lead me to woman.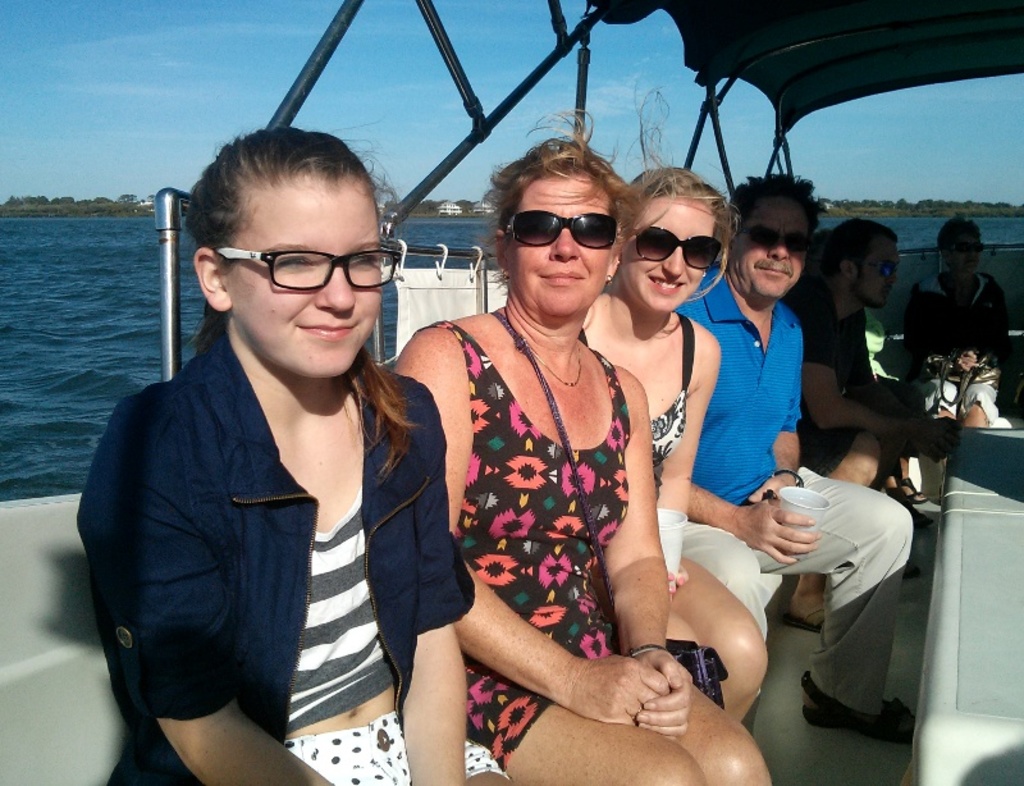
Lead to bbox=[580, 76, 769, 728].
